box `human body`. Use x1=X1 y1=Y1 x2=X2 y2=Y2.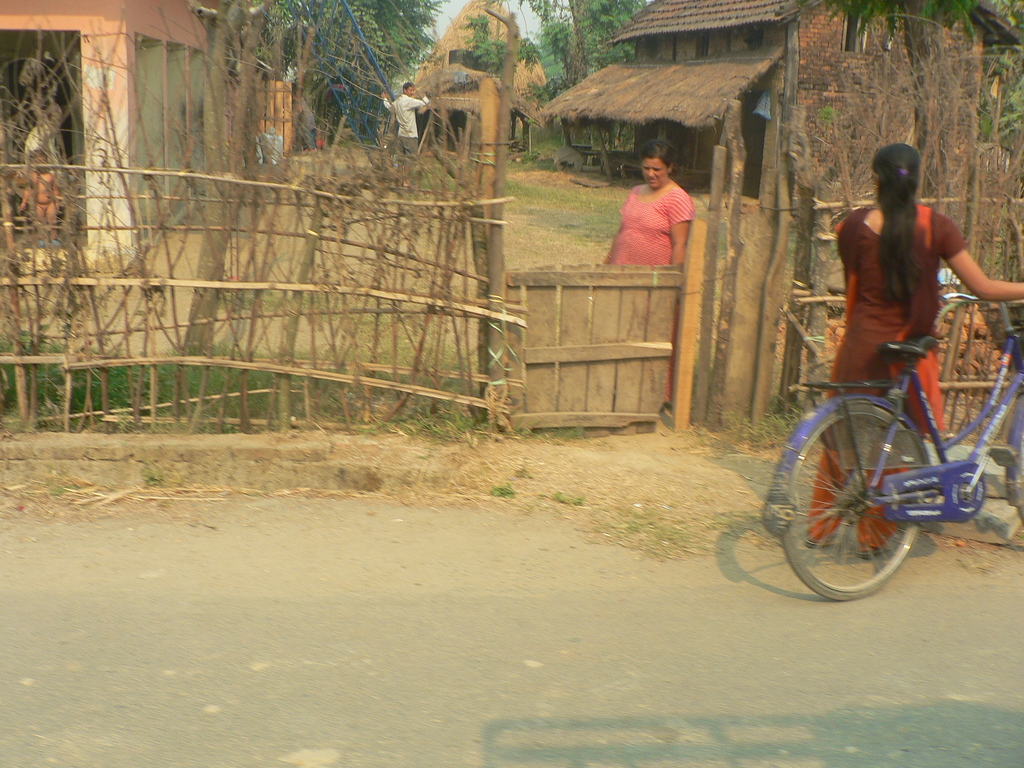
x1=604 y1=146 x2=703 y2=410.
